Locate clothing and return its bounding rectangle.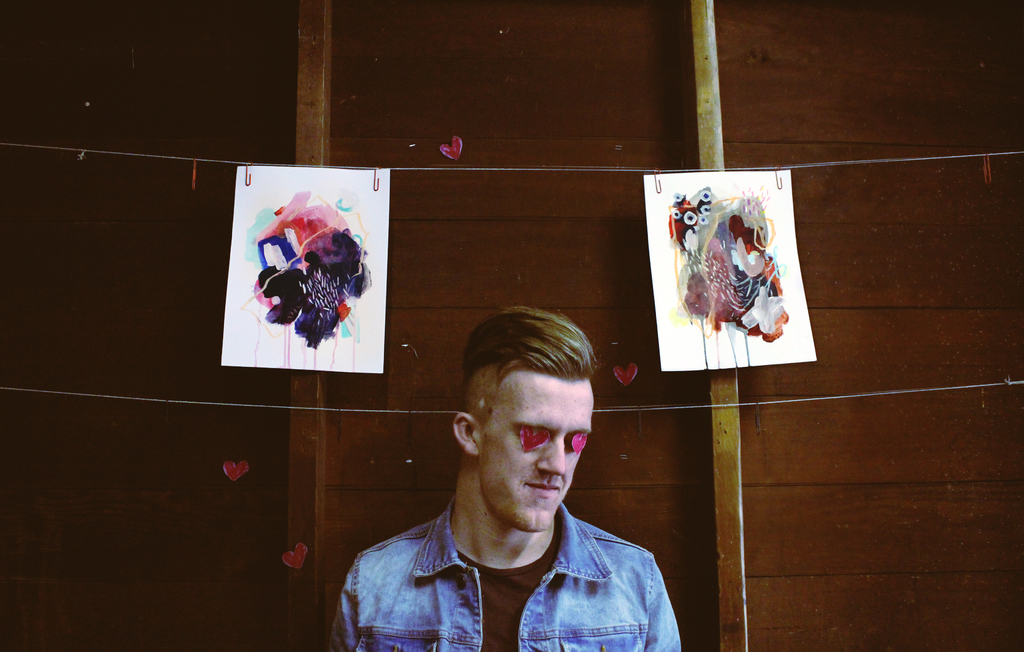
737, 261, 792, 327.
